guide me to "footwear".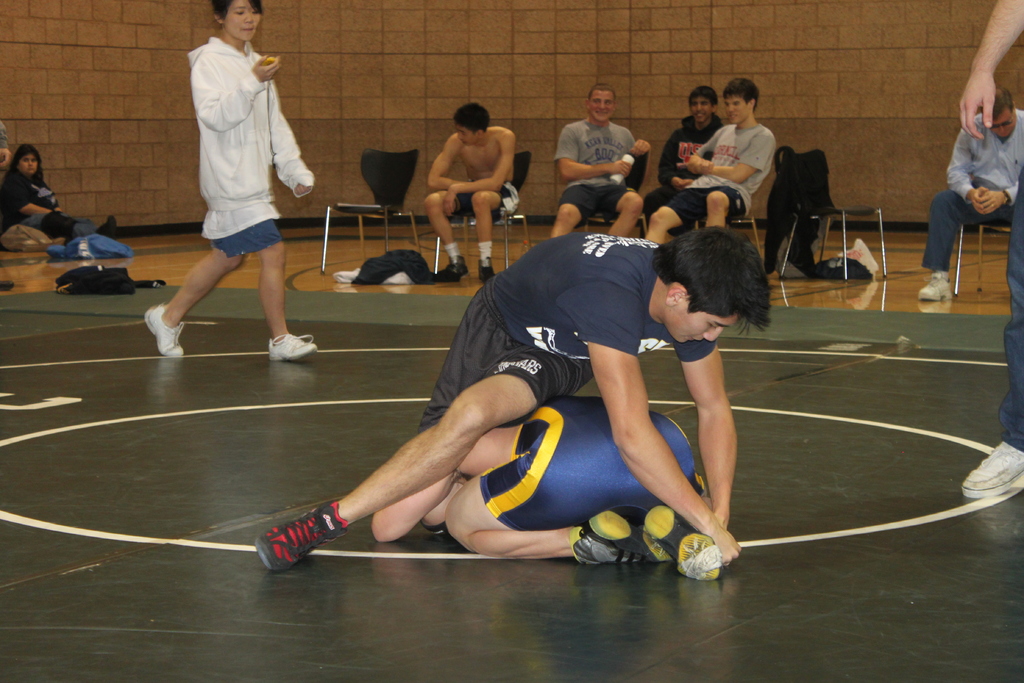
Guidance: pyautogui.locateOnScreen(959, 441, 1023, 493).
